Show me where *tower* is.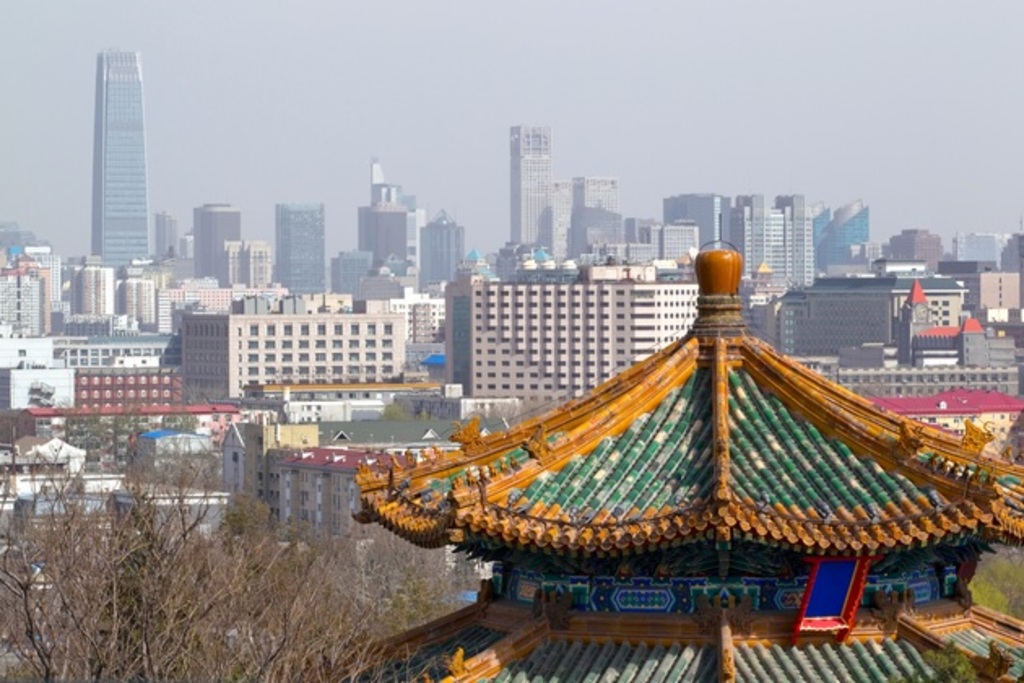
*tower* is at rect(510, 124, 546, 252).
